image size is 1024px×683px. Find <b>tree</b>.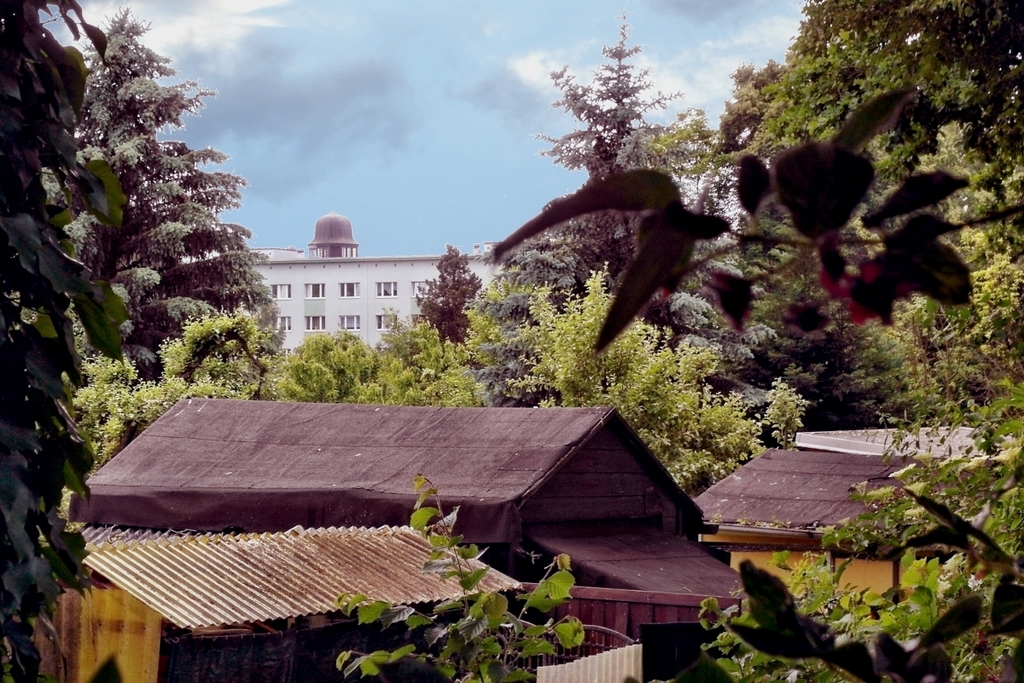
[left=491, top=0, right=1023, bottom=503].
